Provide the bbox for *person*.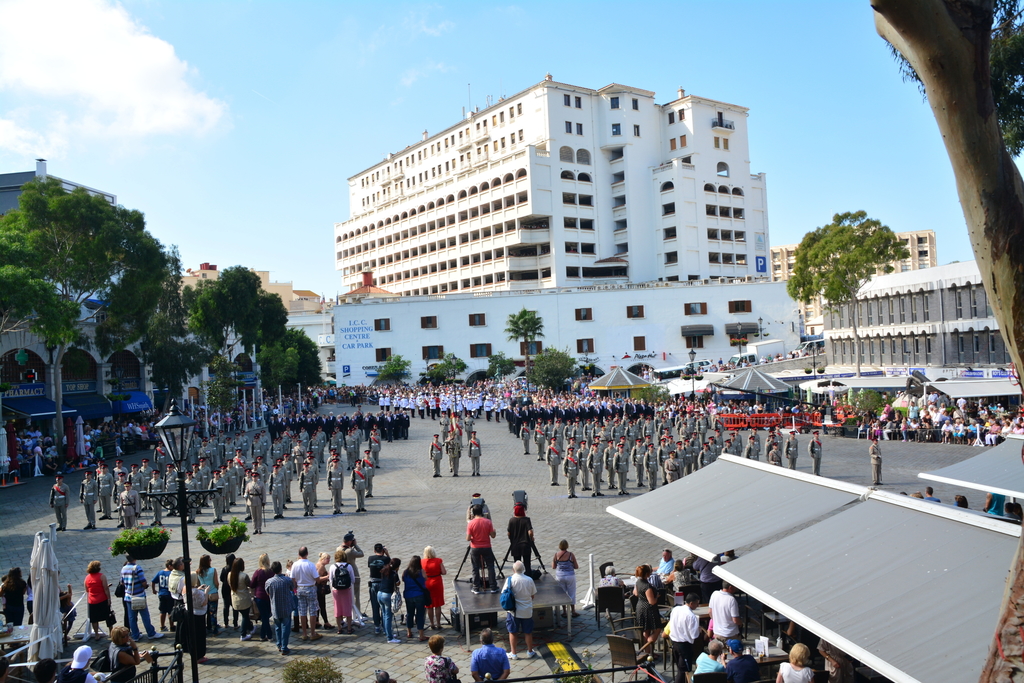
detection(12, 662, 29, 682).
